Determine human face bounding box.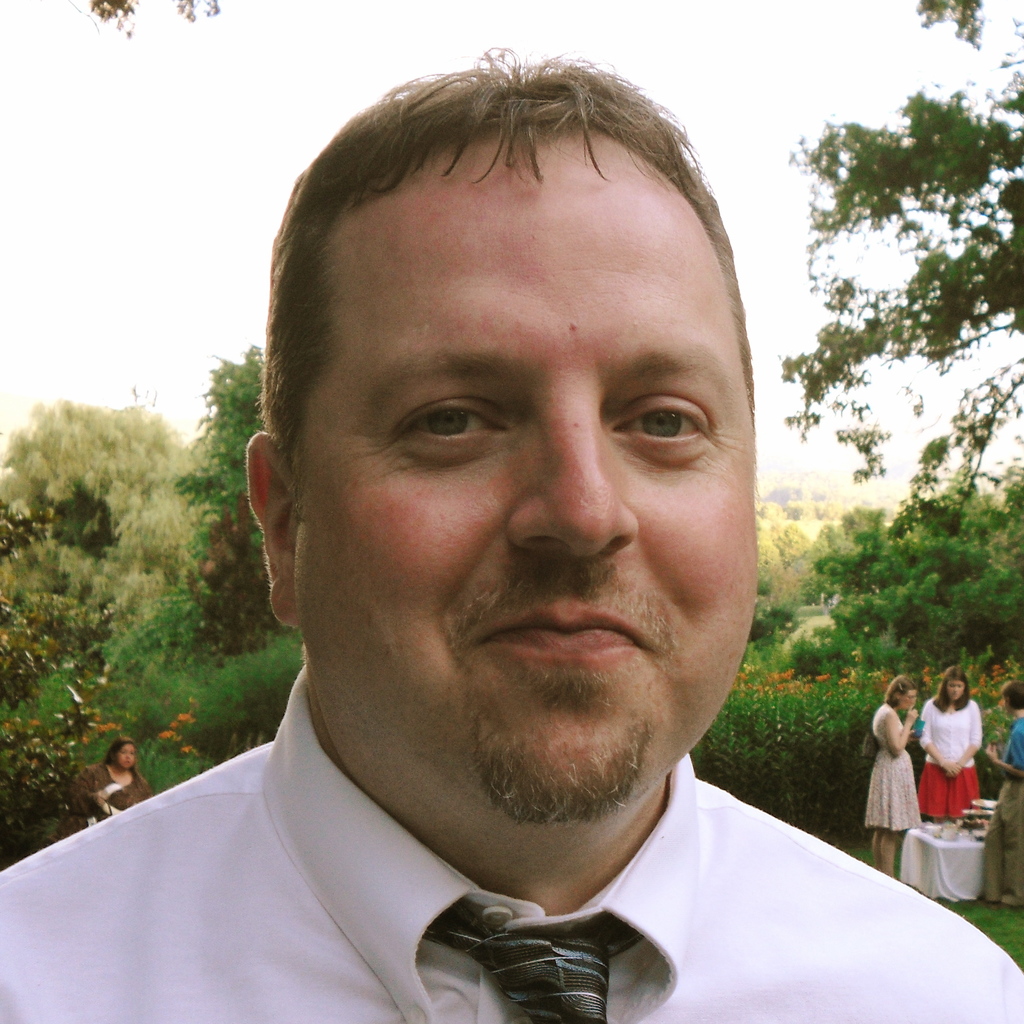
Determined: box(117, 747, 133, 773).
